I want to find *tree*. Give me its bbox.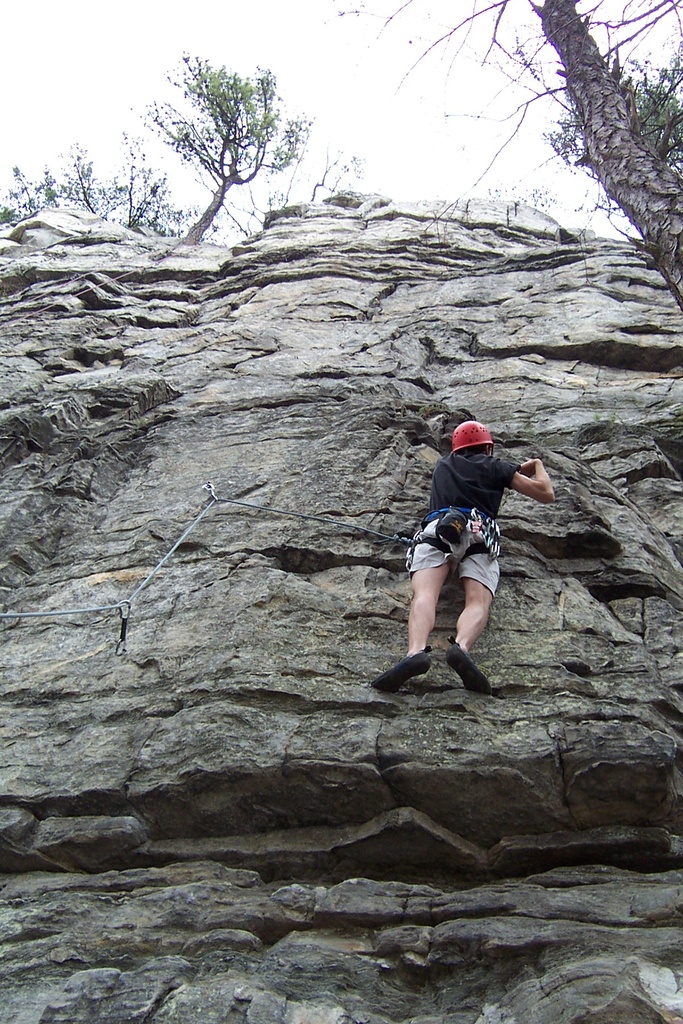
{"left": 113, "top": 33, "right": 315, "bottom": 250}.
